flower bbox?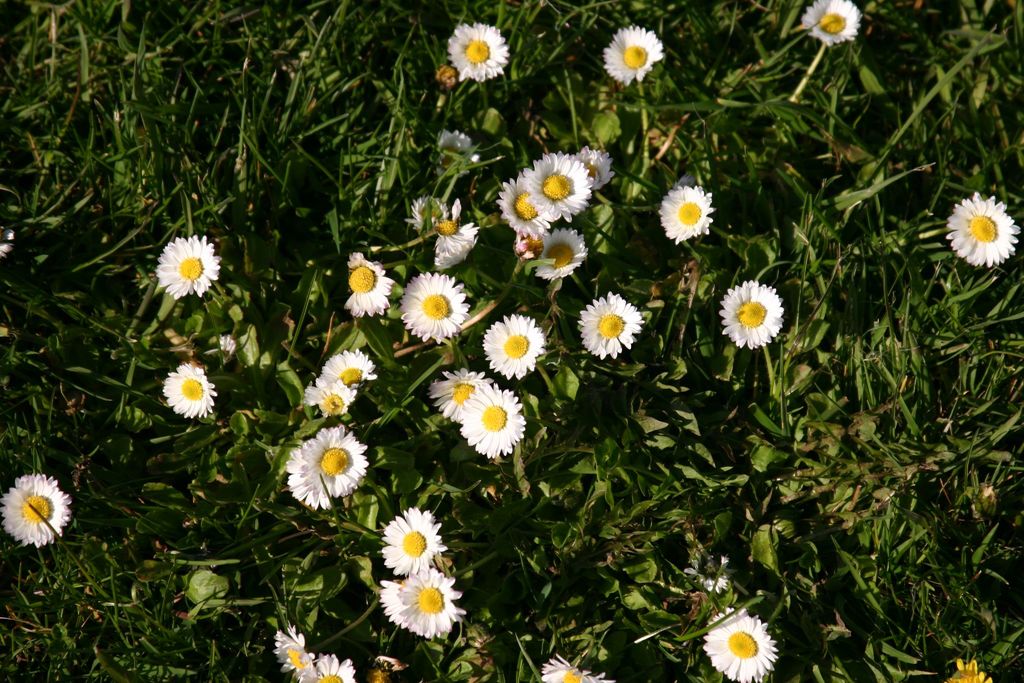
448 21 511 84
